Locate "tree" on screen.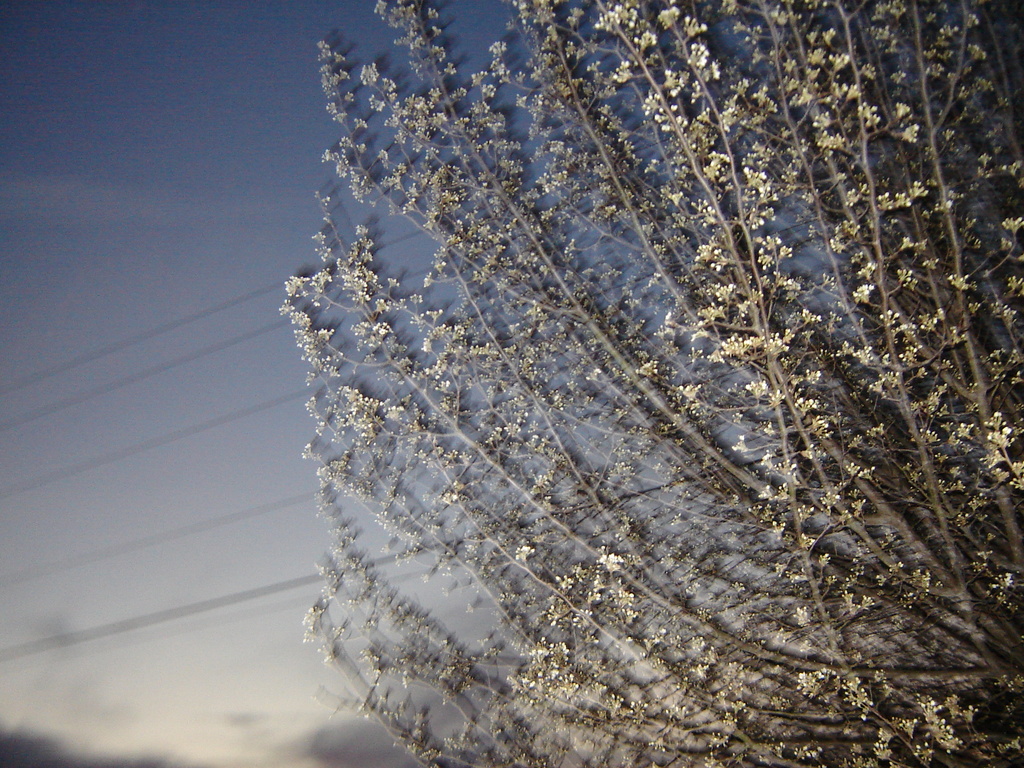
On screen at <bbox>281, 0, 1023, 767</bbox>.
